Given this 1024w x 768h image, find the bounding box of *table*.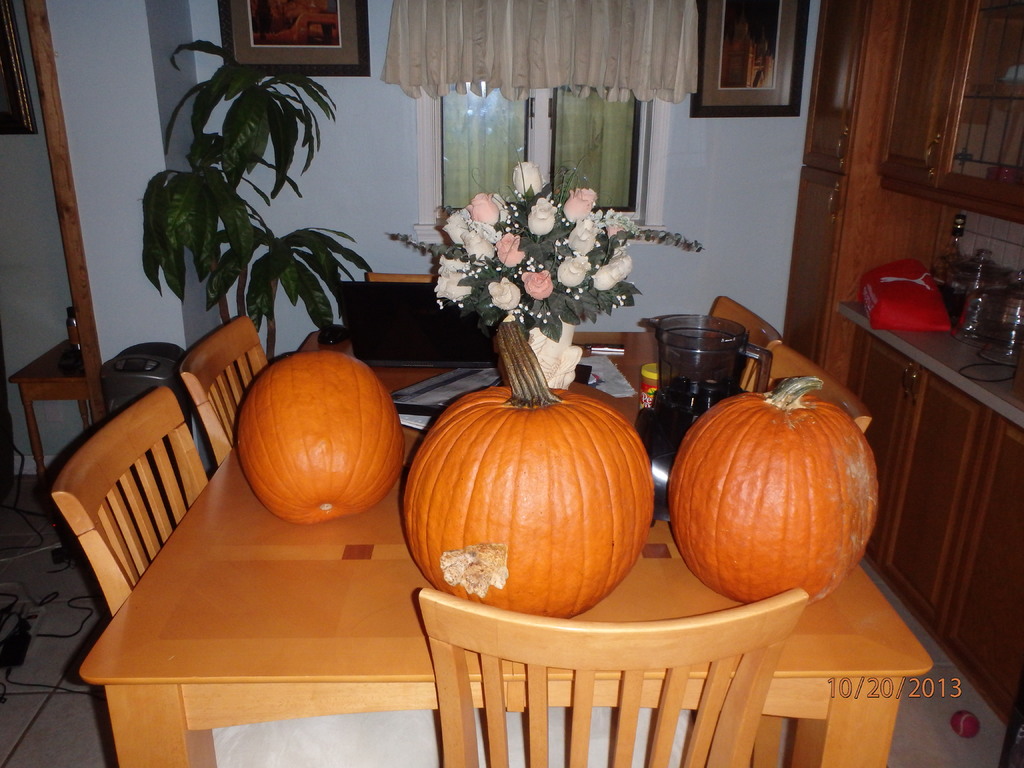
region(70, 326, 931, 767).
